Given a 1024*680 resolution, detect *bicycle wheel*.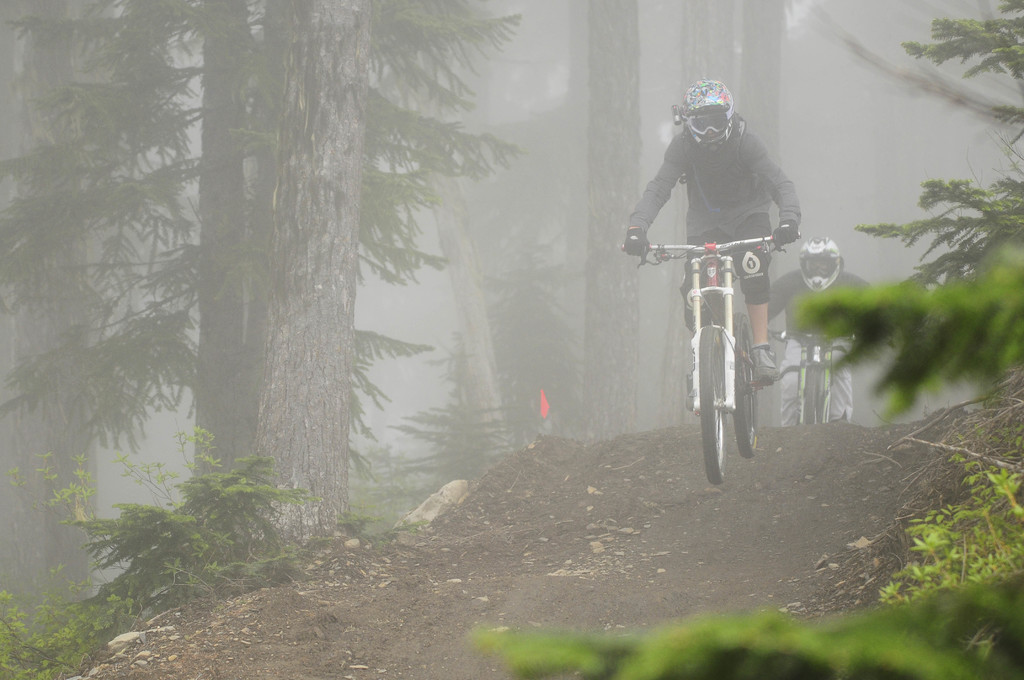
select_region(709, 331, 722, 482).
